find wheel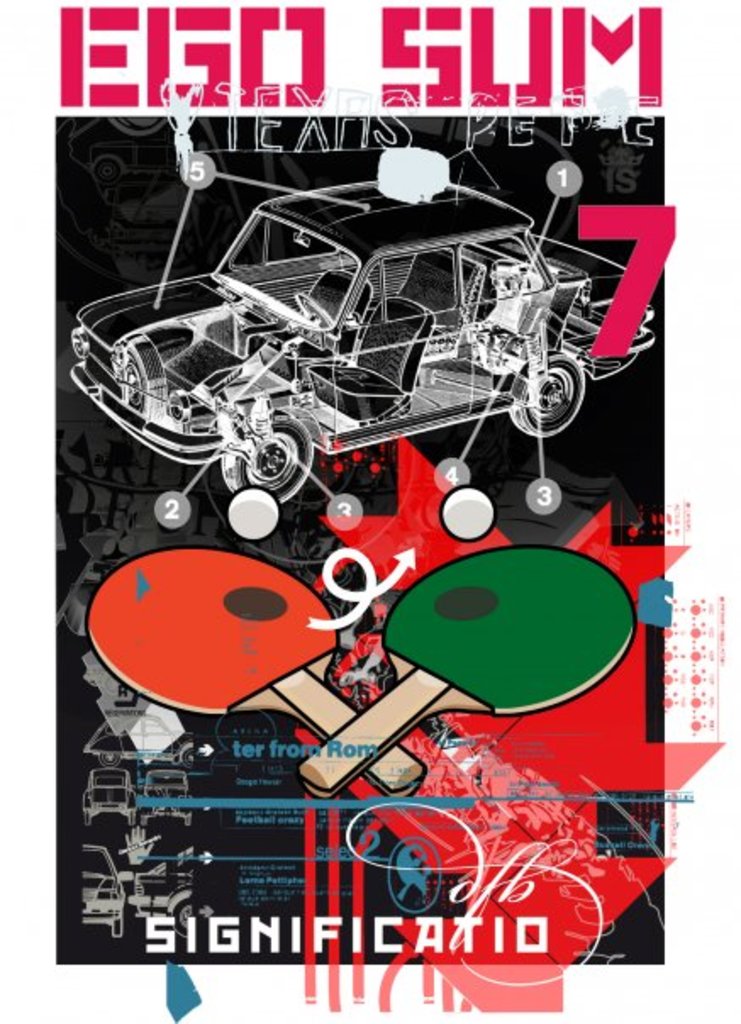
box=[124, 812, 136, 826]
